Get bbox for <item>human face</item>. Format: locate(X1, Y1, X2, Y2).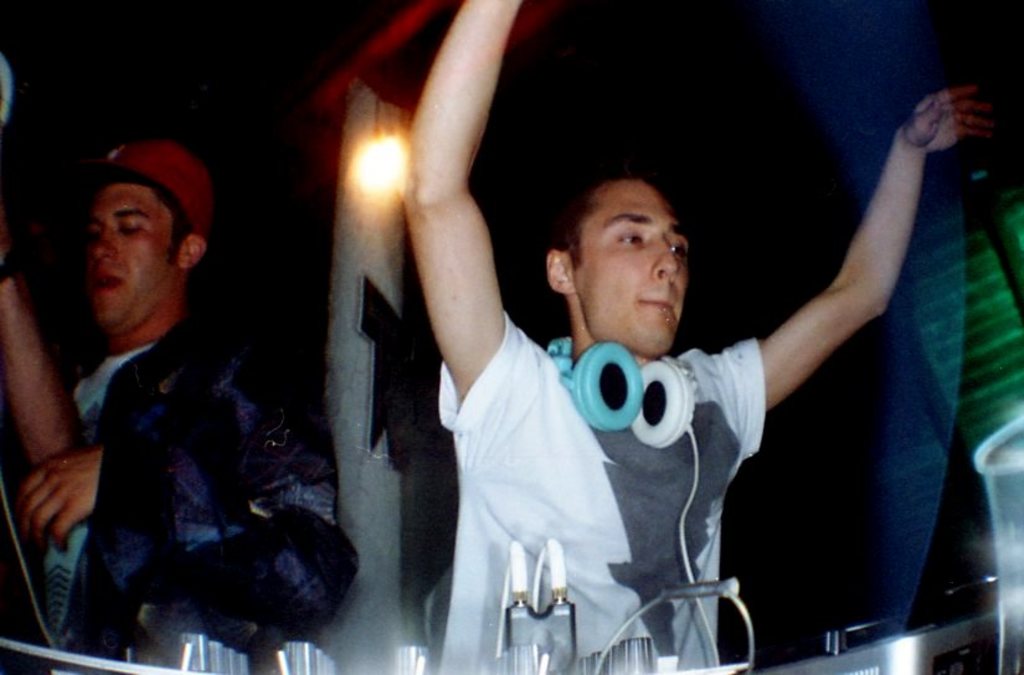
locate(575, 185, 691, 357).
